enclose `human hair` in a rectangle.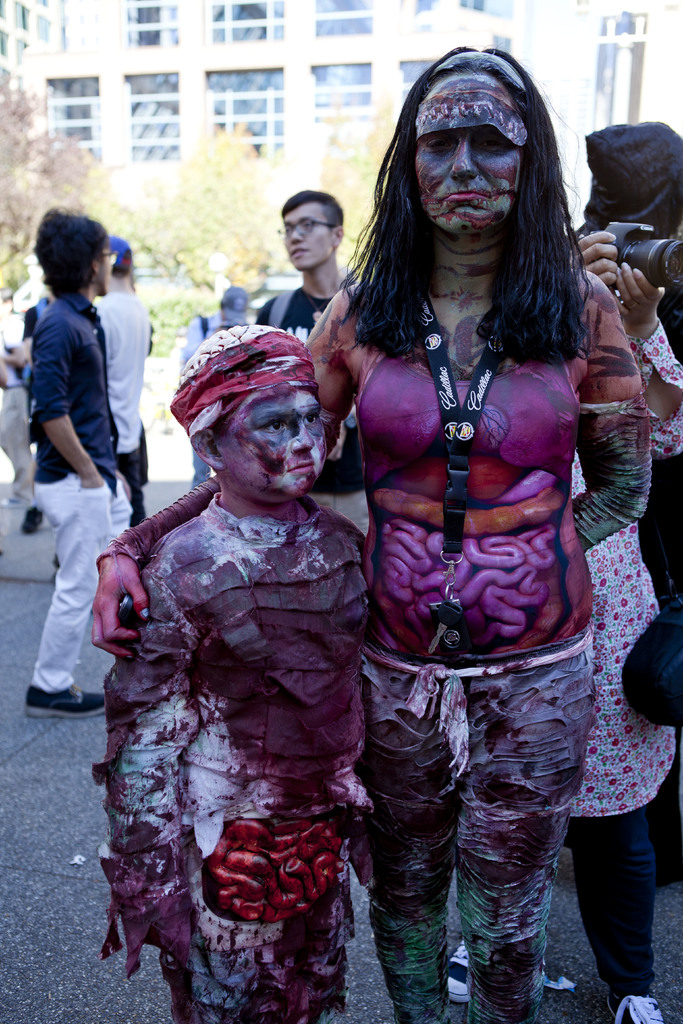
rect(358, 38, 587, 404).
